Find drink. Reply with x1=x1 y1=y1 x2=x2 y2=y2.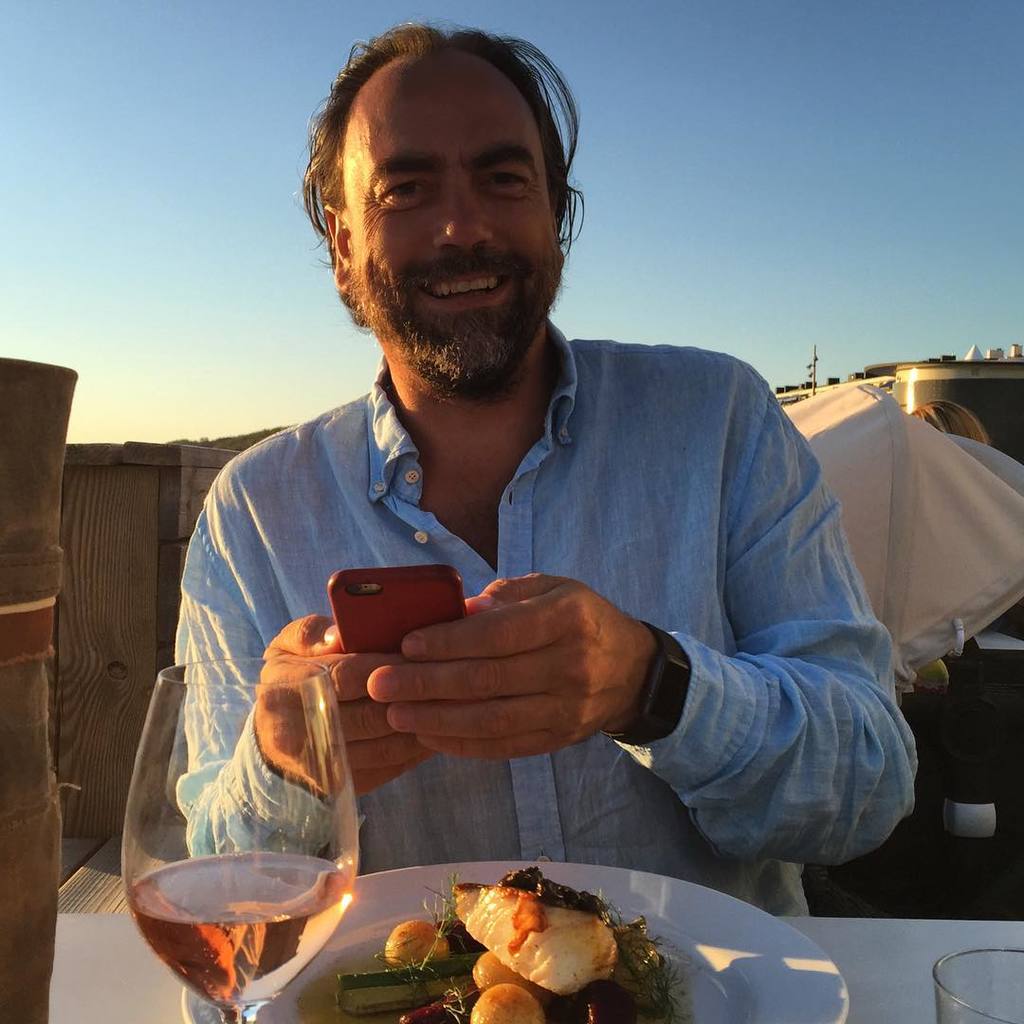
x1=133 y1=848 x2=352 y2=1023.
